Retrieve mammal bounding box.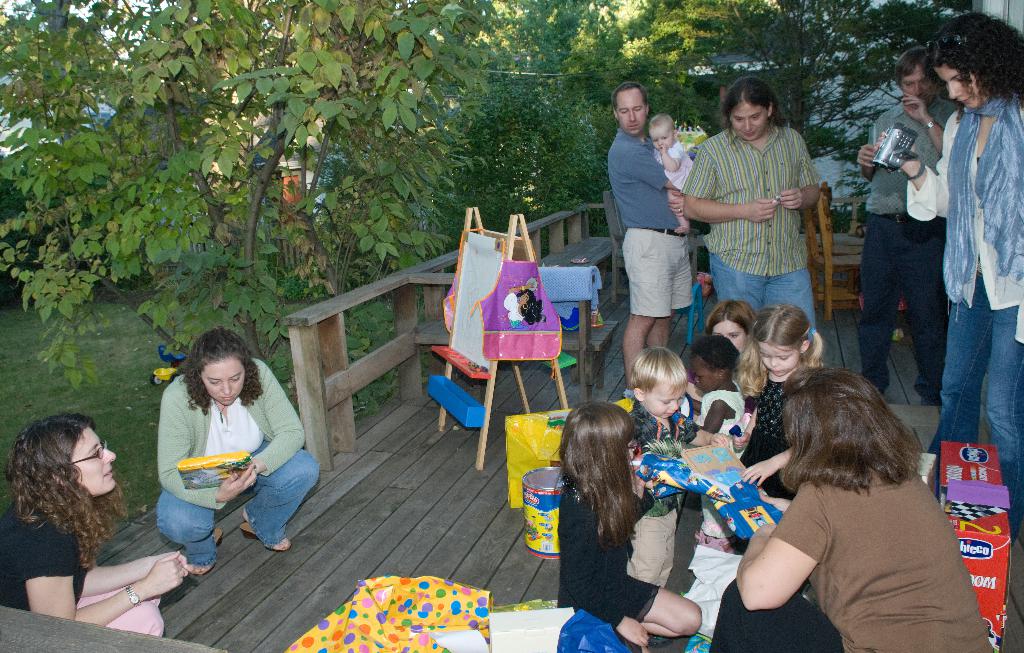
Bounding box: bbox(644, 110, 698, 233).
